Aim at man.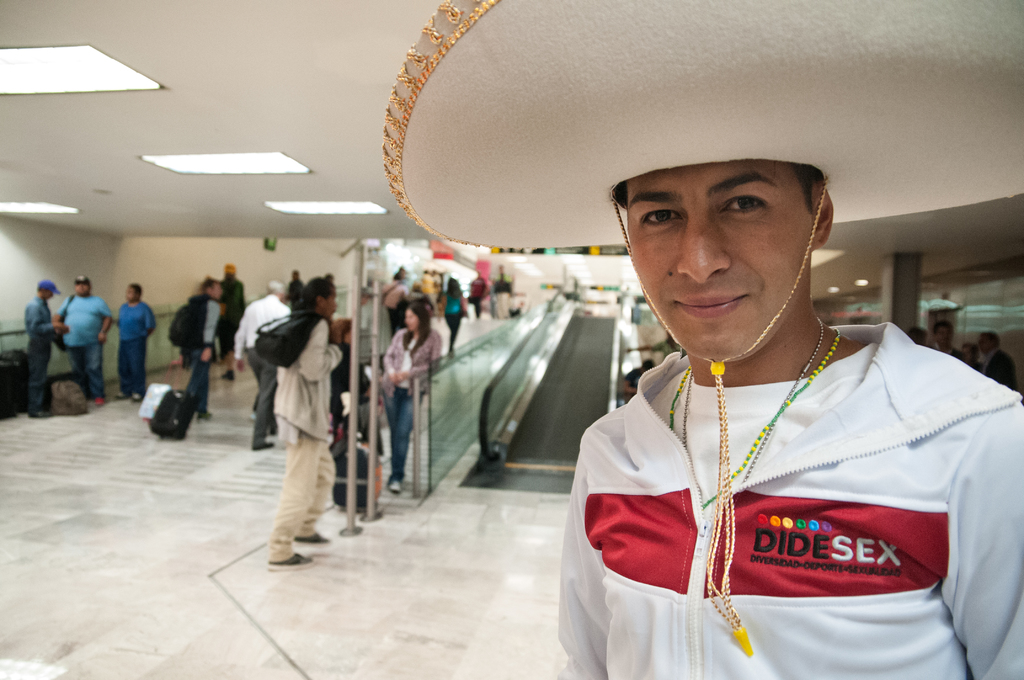
Aimed at l=180, t=278, r=222, b=418.
